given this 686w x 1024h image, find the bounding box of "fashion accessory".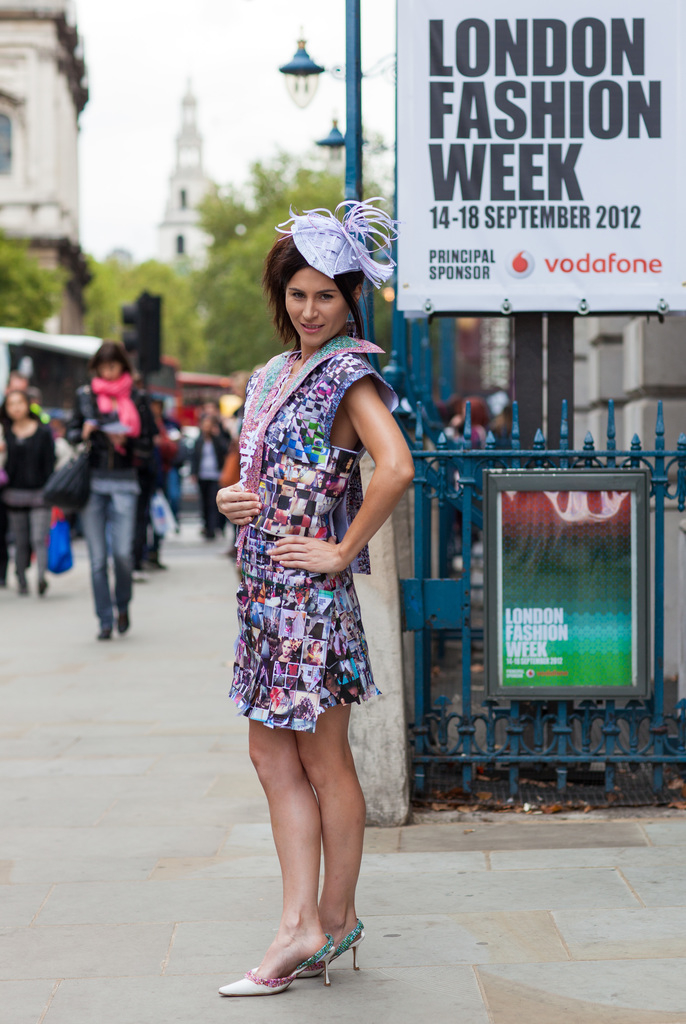
[38, 386, 95, 509].
